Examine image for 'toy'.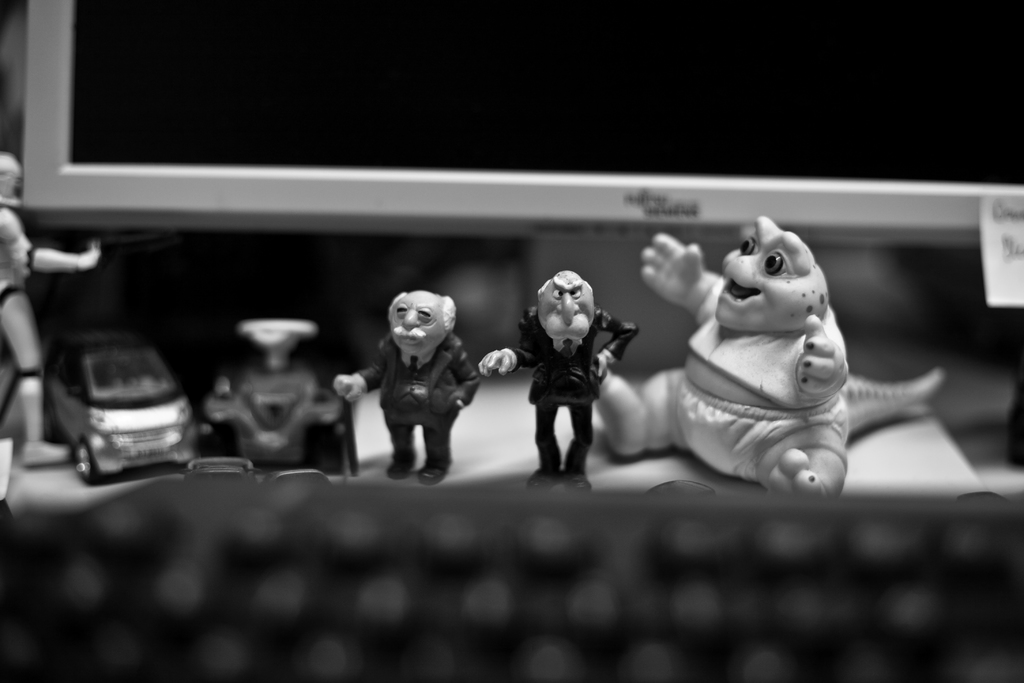
Examination result: {"x1": 43, "y1": 334, "x2": 209, "y2": 481}.
